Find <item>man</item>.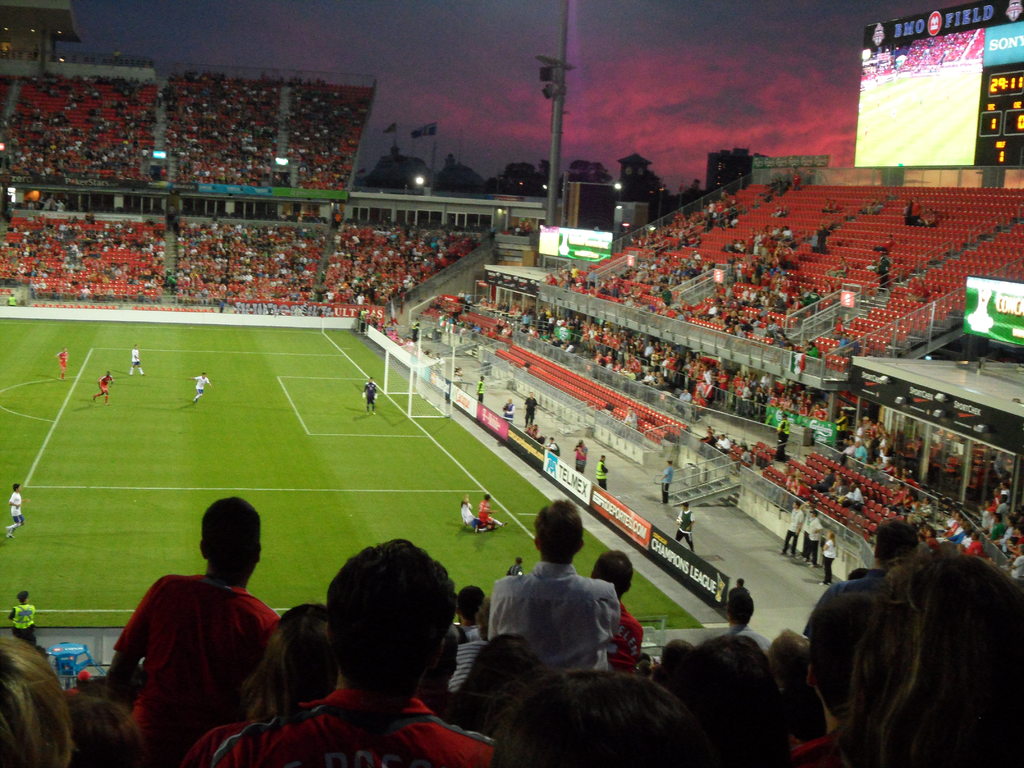
(8,589,38,644).
